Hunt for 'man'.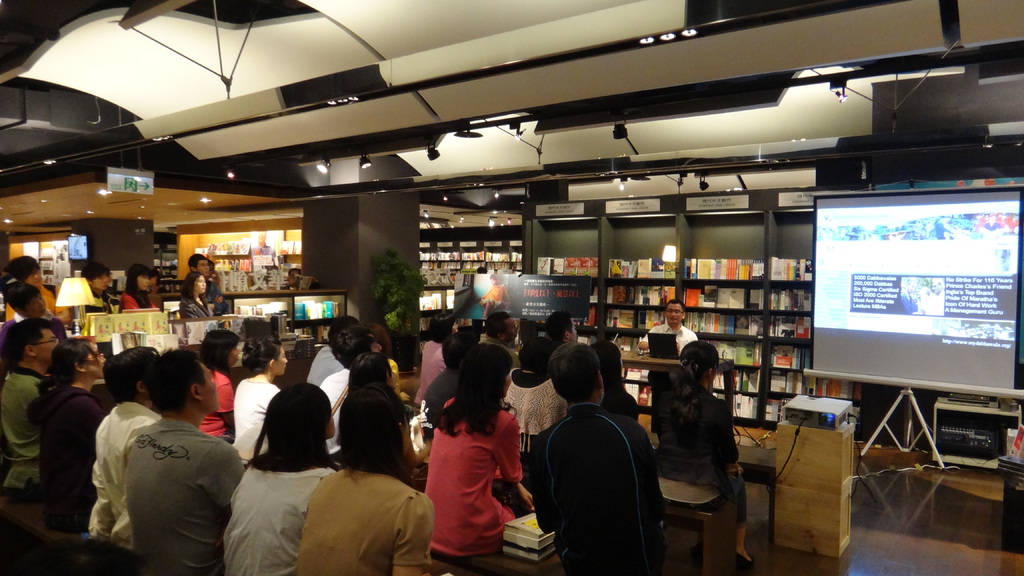
Hunted down at 422/330/486/441.
